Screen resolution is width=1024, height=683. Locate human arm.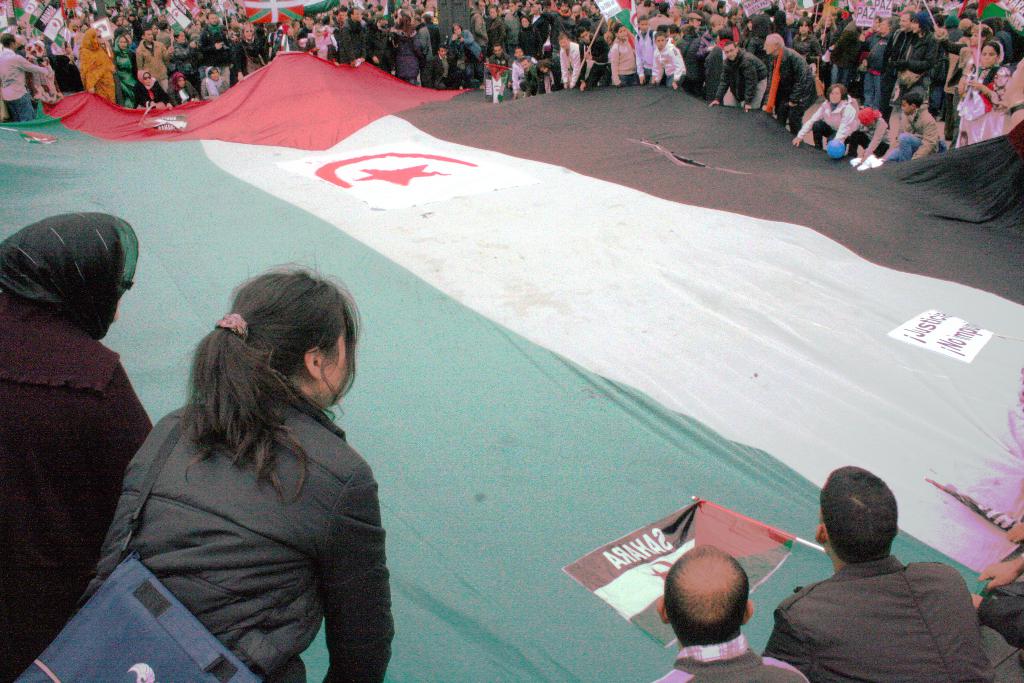
567 44 586 90.
